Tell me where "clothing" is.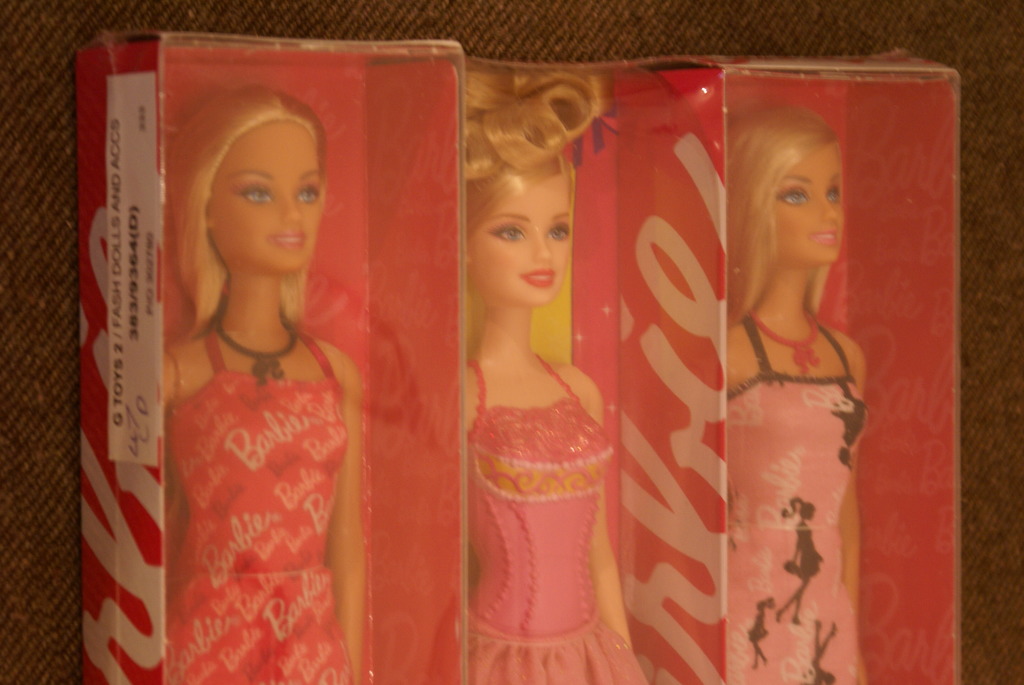
"clothing" is at <box>725,323,860,684</box>.
